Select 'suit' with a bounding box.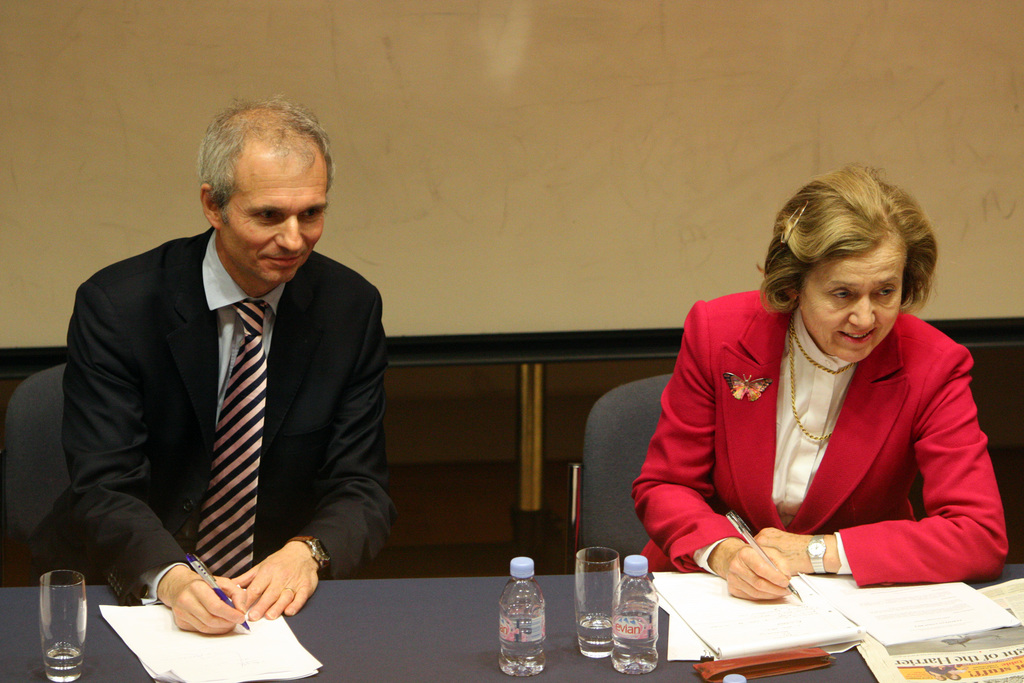
select_region(71, 220, 402, 639).
